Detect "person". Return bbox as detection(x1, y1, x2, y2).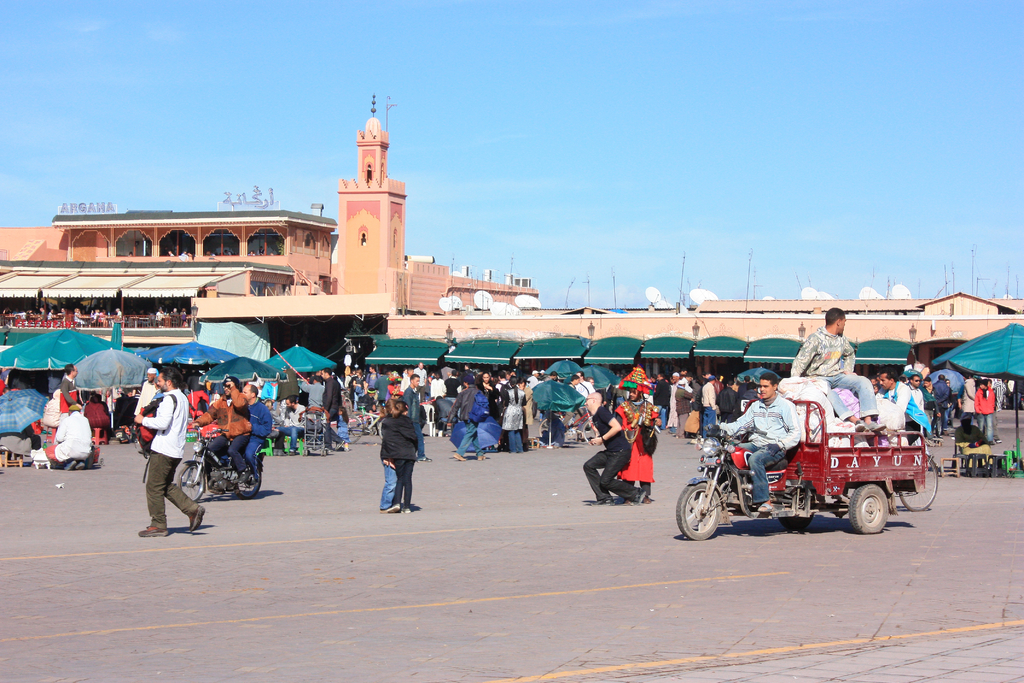
detection(582, 391, 659, 511).
